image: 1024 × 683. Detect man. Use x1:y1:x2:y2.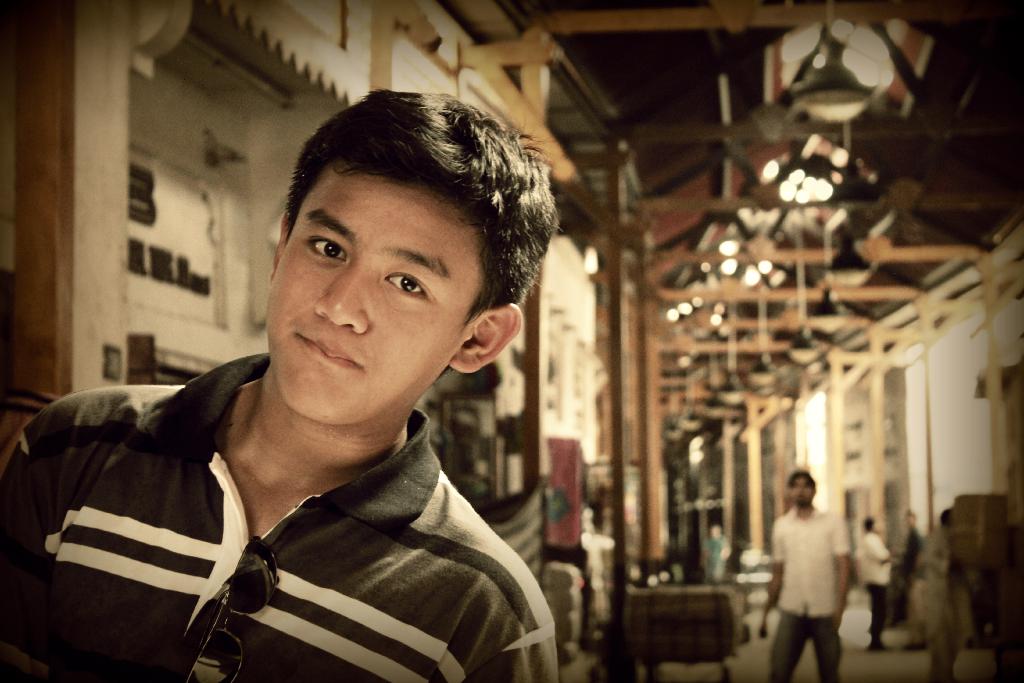
862:513:893:652.
